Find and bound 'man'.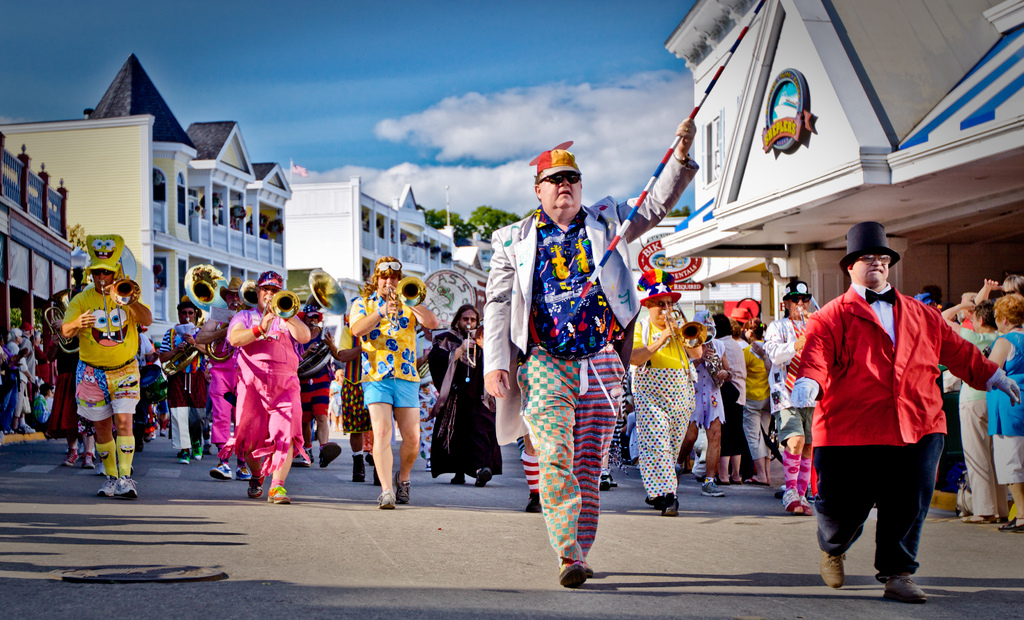
Bound: locate(477, 134, 708, 587).
